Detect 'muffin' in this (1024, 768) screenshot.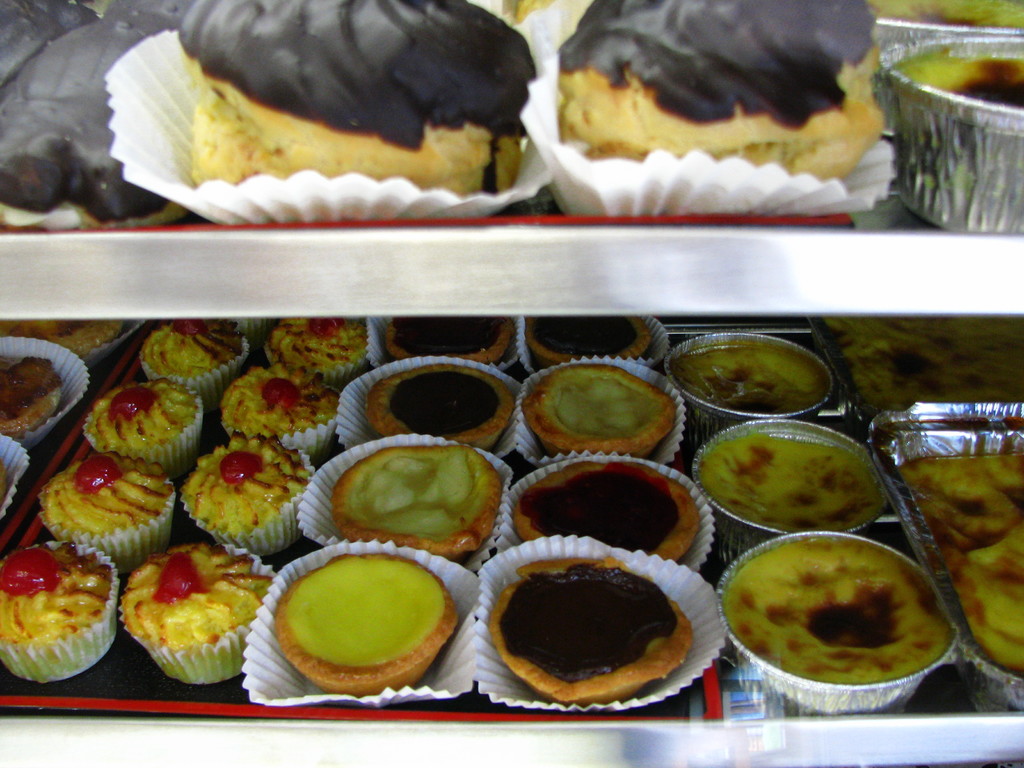
Detection: select_region(728, 522, 948, 719).
